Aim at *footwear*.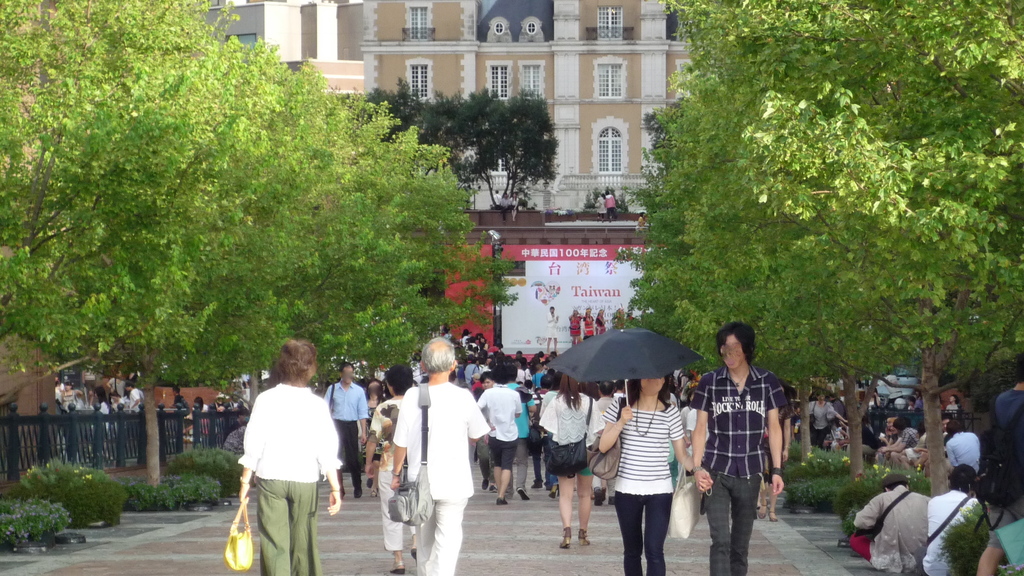
Aimed at region(547, 491, 559, 493).
